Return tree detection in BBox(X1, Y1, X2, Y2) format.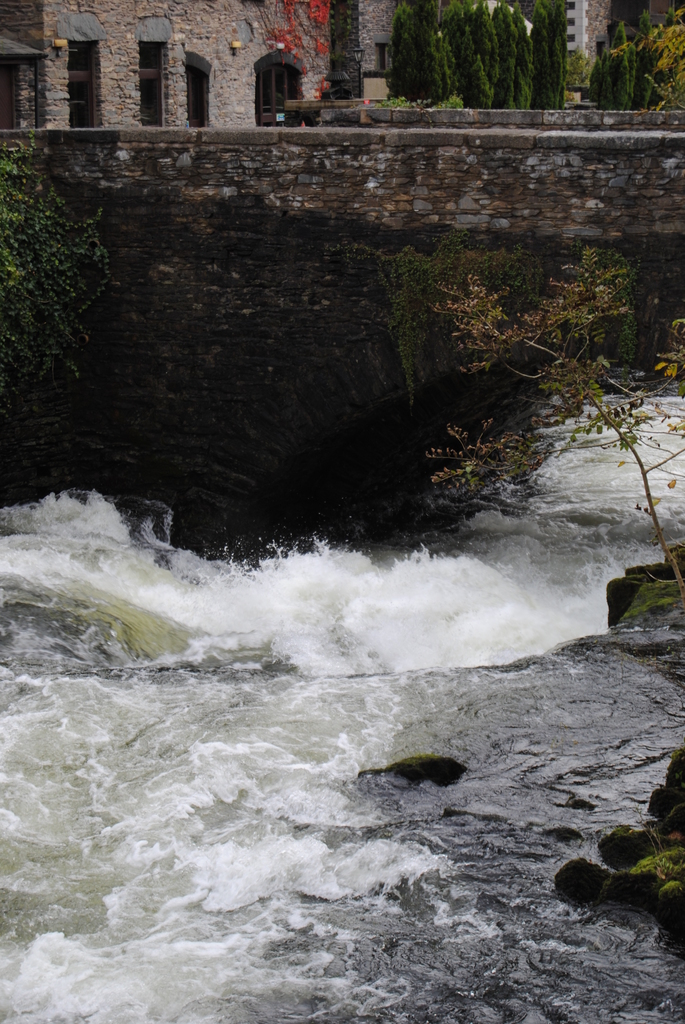
BBox(590, 6, 681, 106).
